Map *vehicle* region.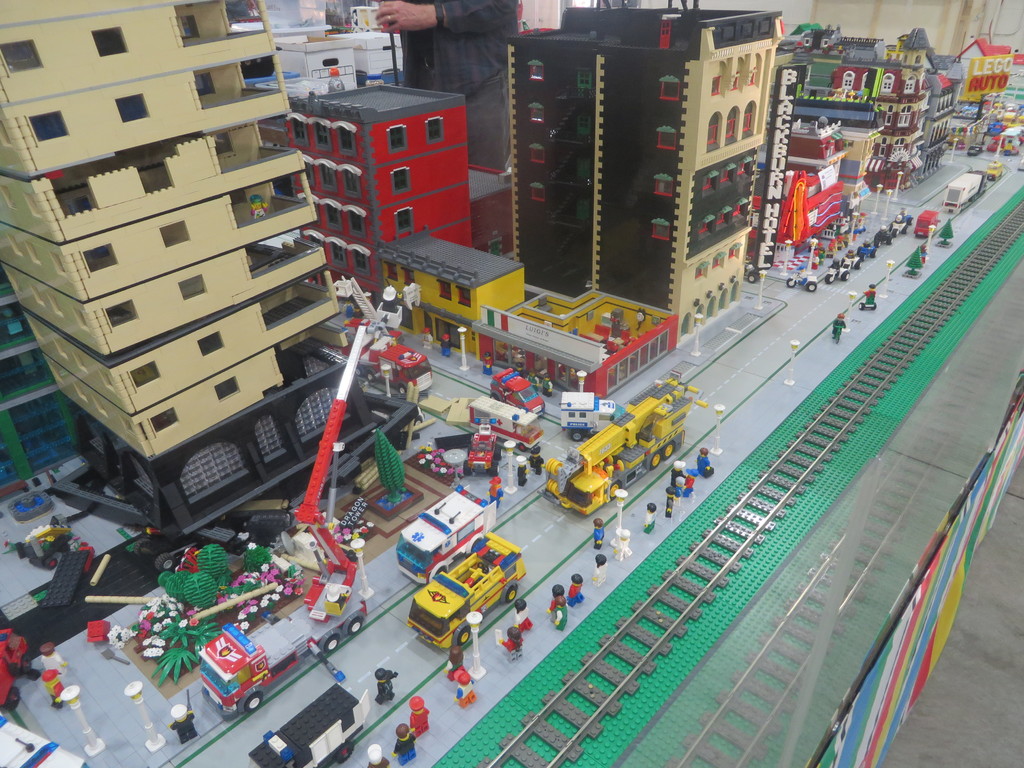
Mapped to <bbox>461, 394, 545, 463</bbox>.
